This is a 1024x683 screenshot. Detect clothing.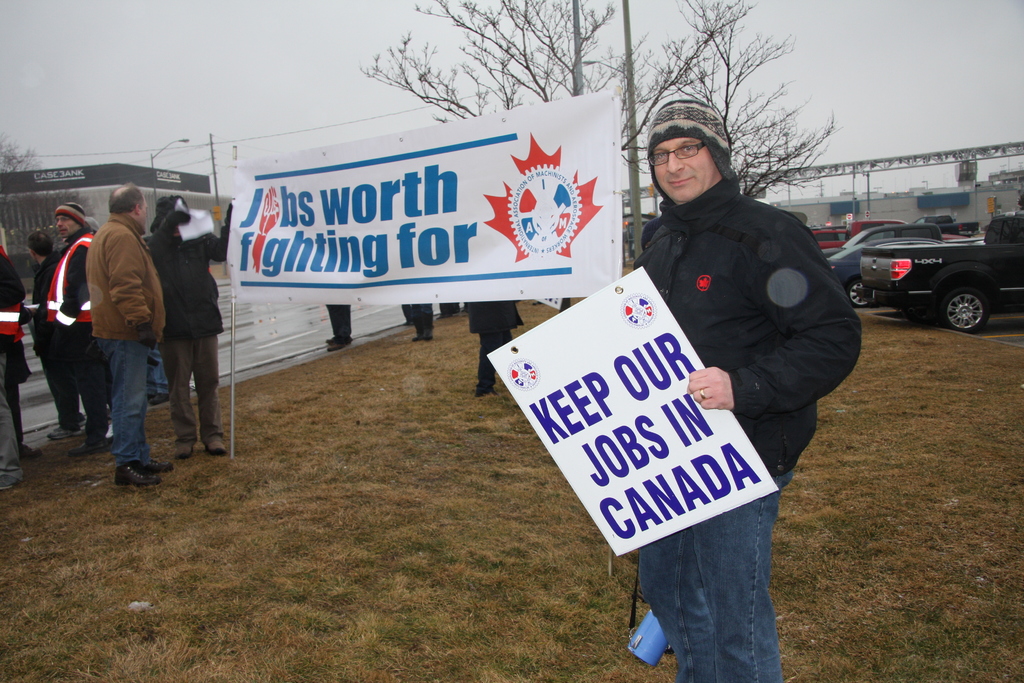
locate(326, 296, 360, 344).
